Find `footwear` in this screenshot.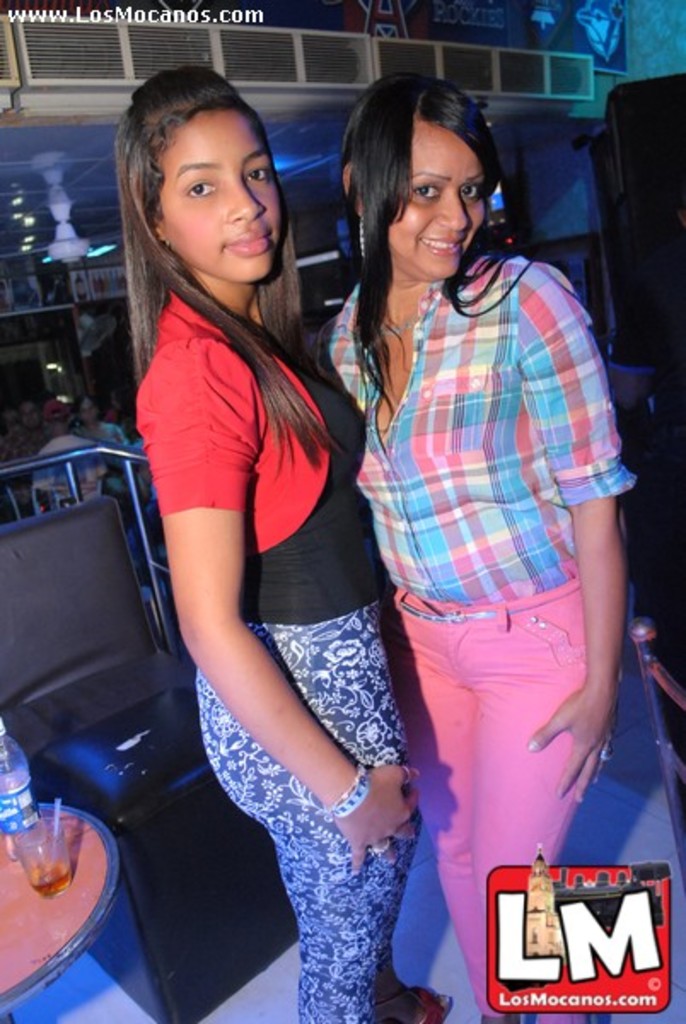
The bounding box for `footwear` is [372,976,461,1022].
